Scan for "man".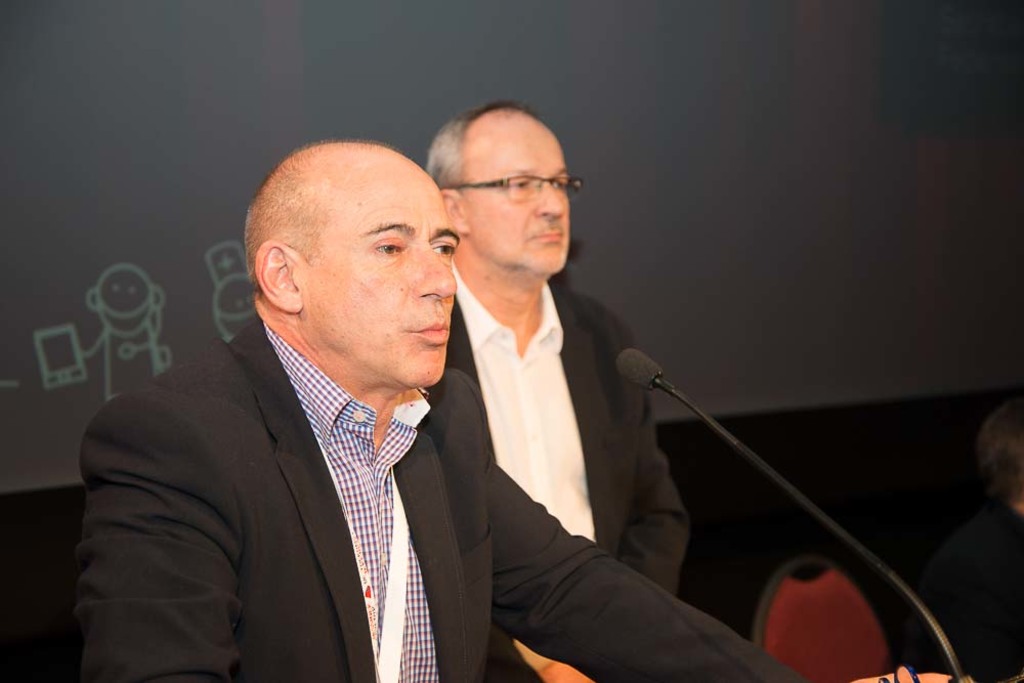
Scan result: [71,138,806,682].
